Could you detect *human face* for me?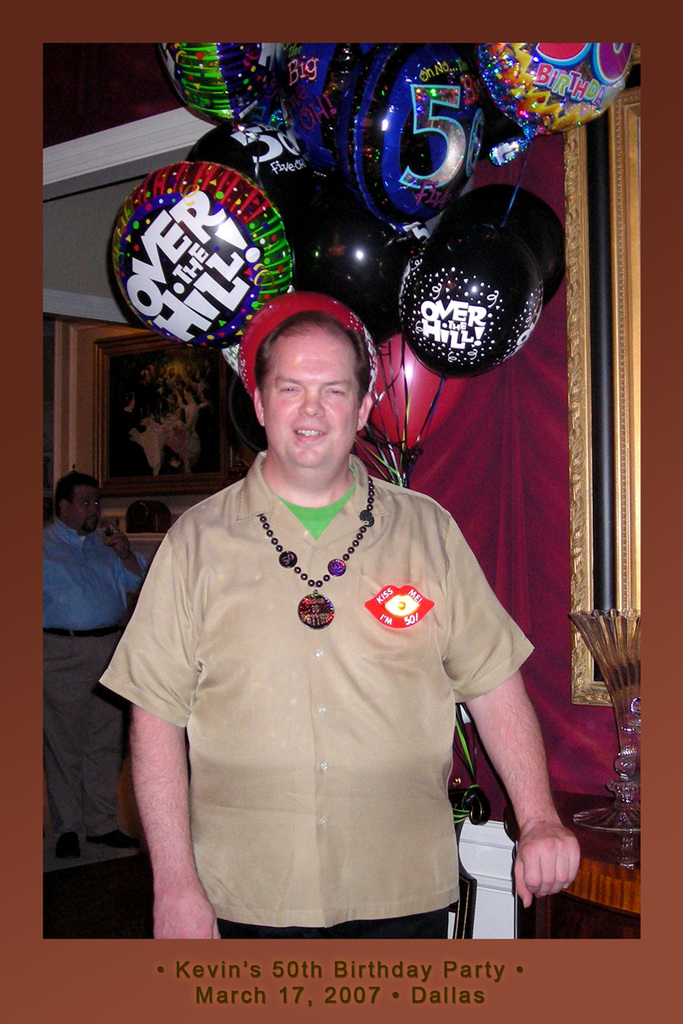
Detection result: bbox(72, 486, 102, 532).
